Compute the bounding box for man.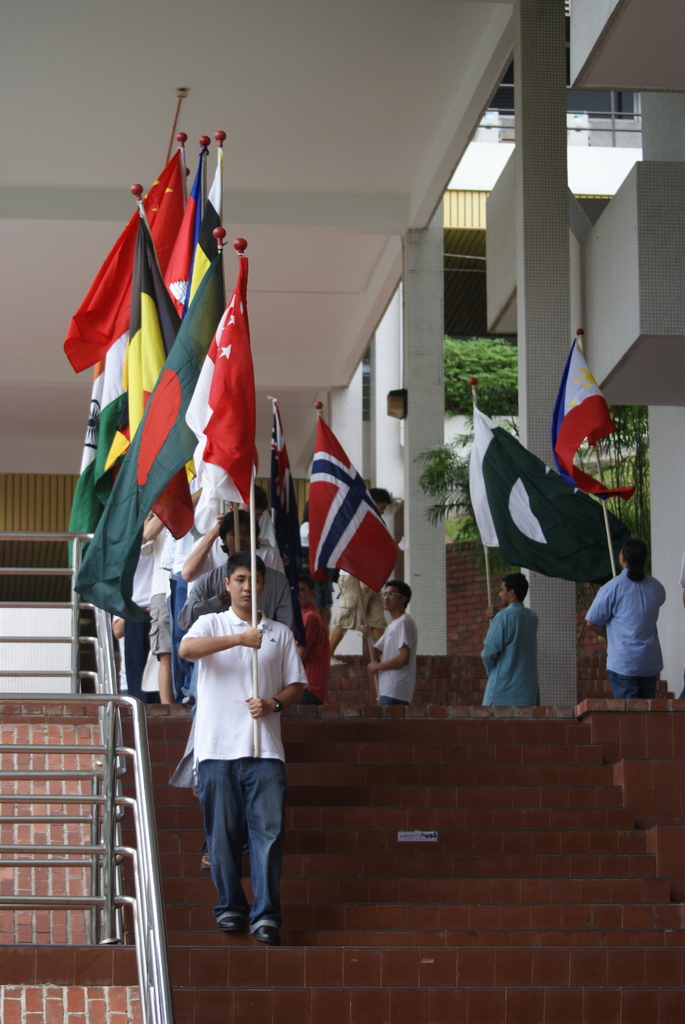
box=[164, 546, 319, 949].
